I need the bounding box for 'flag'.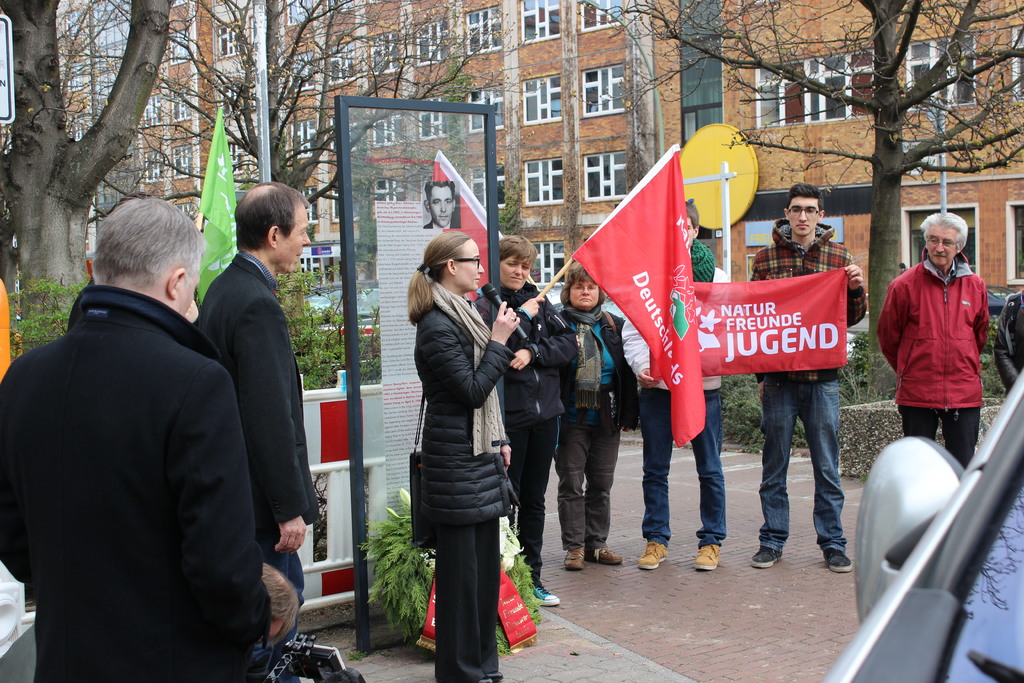
Here it is: detection(576, 127, 724, 436).
